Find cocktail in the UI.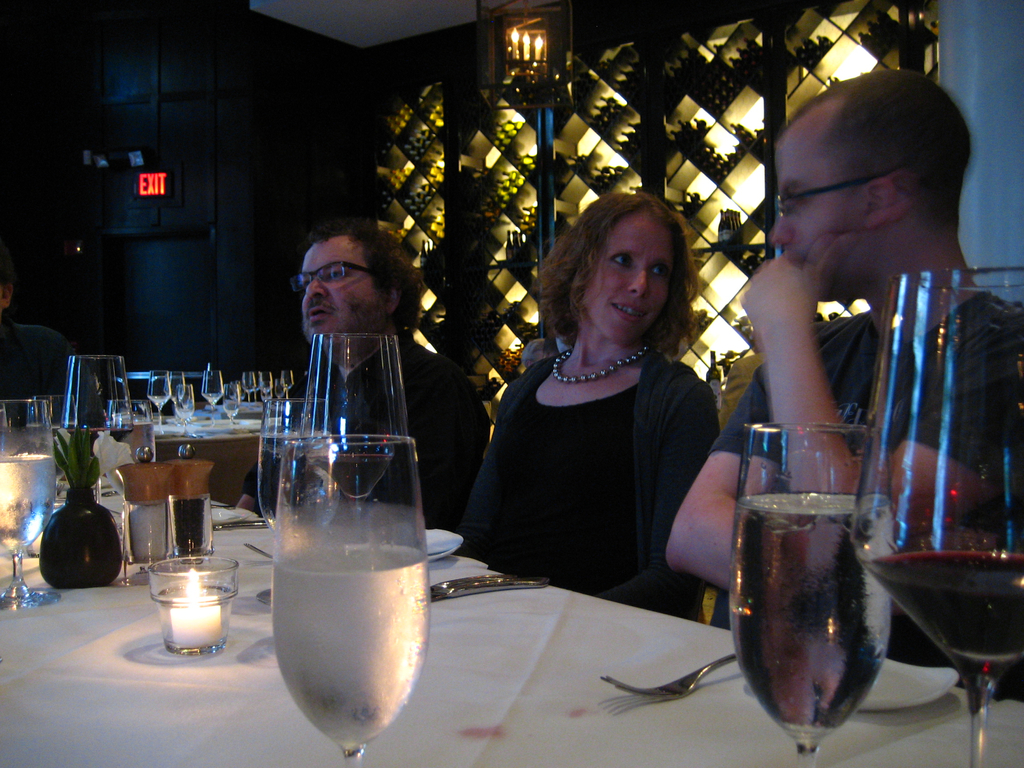
UI element at l=851, t=266, r=1023, b=767.
